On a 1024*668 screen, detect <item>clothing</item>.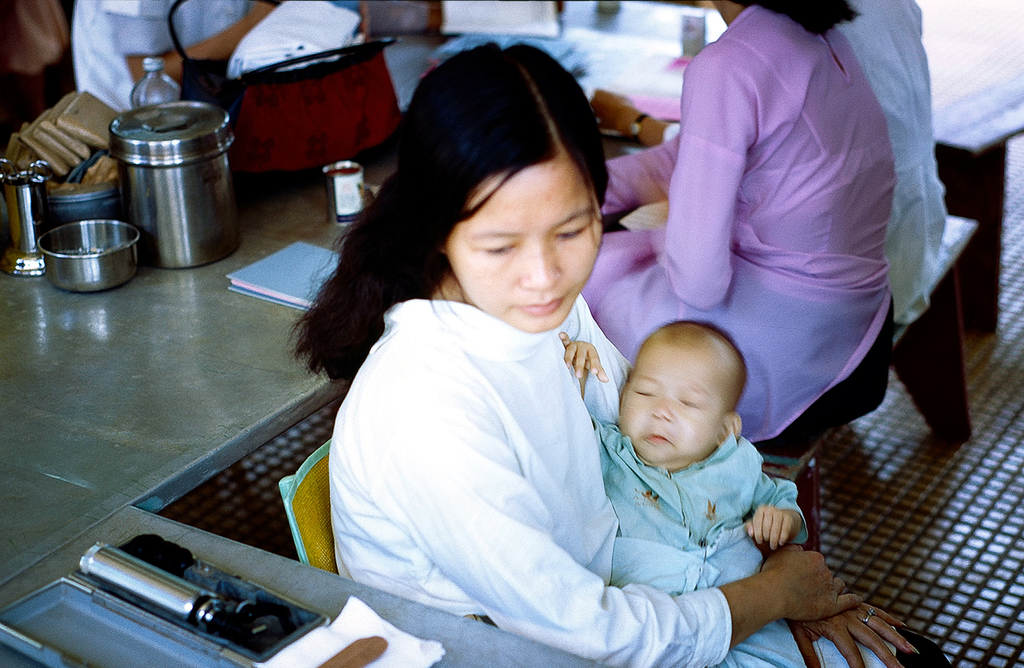
bbox(68, 0, 250, 115).
